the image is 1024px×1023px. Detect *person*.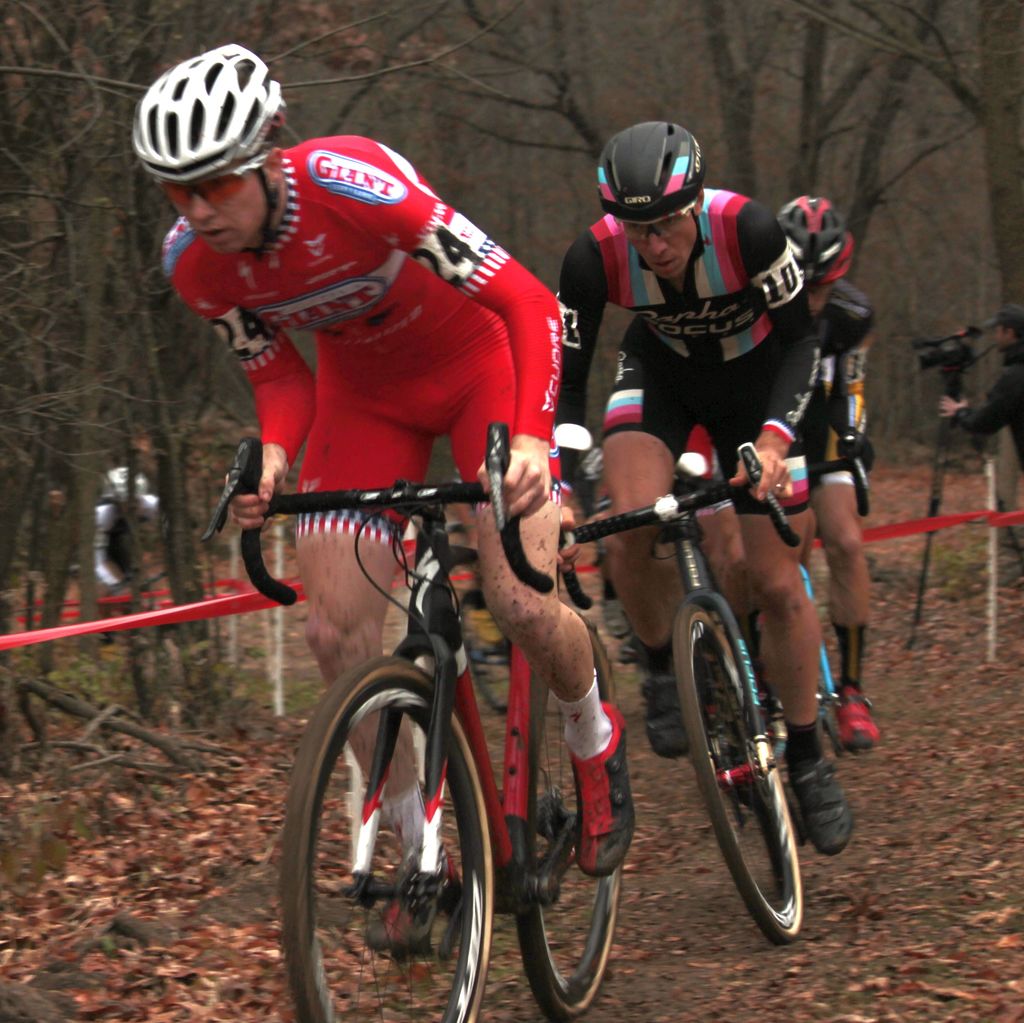
Detection: rect(768, 191, 883, 755).
